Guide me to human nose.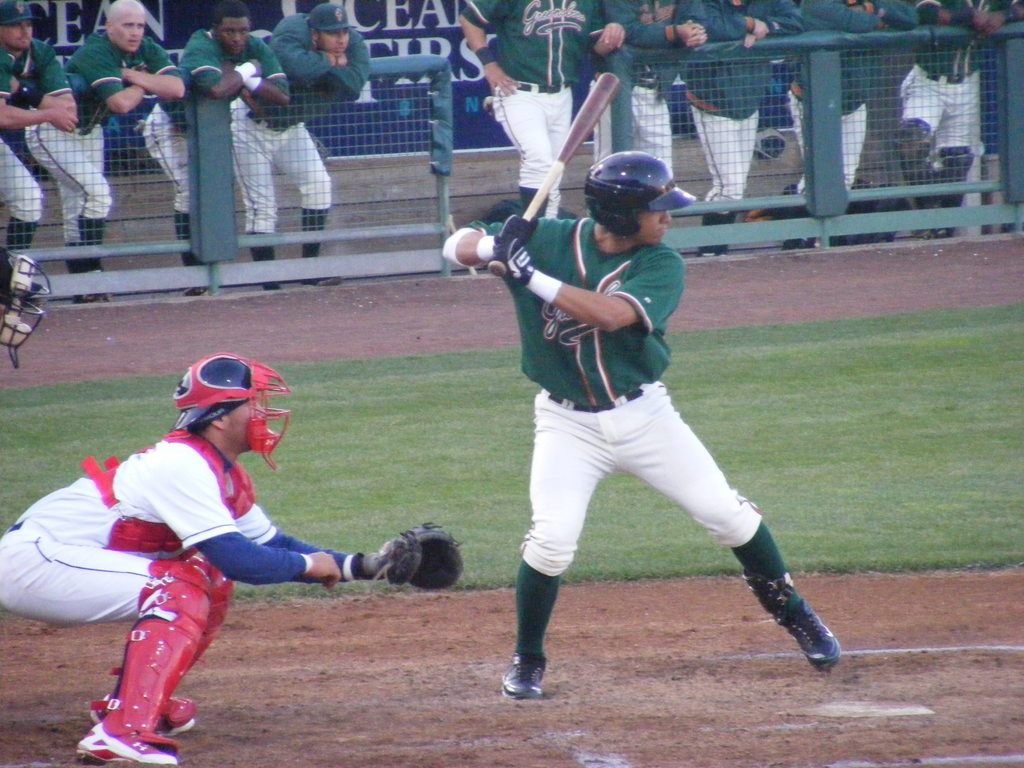
Guidance: [235,33,240,43].
